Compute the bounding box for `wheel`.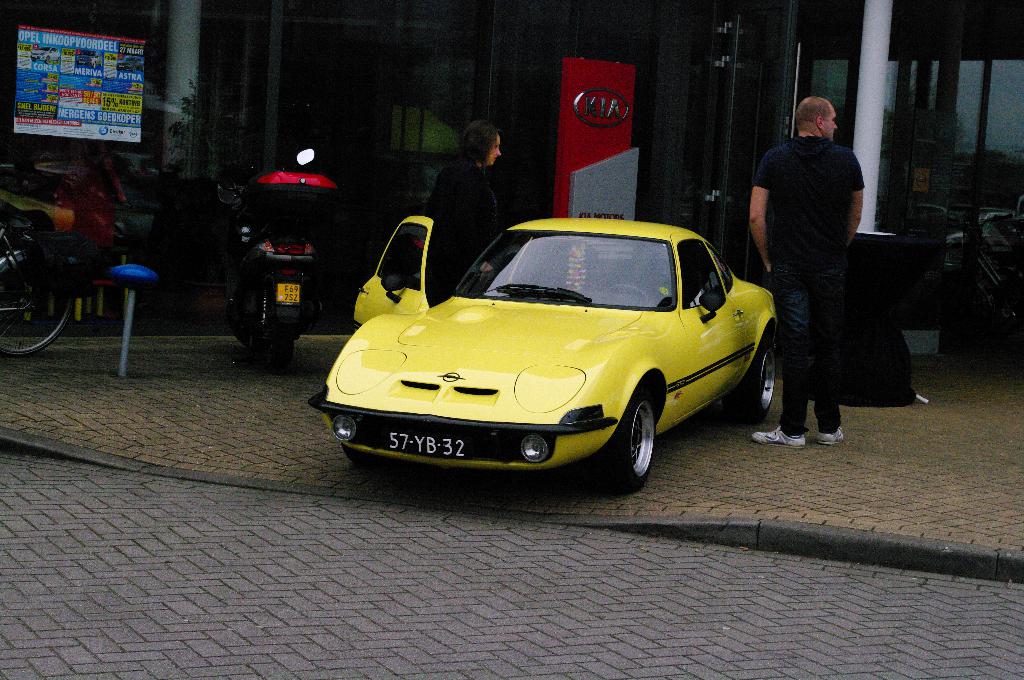
left=719, top=331, right=778, bottom=427.
